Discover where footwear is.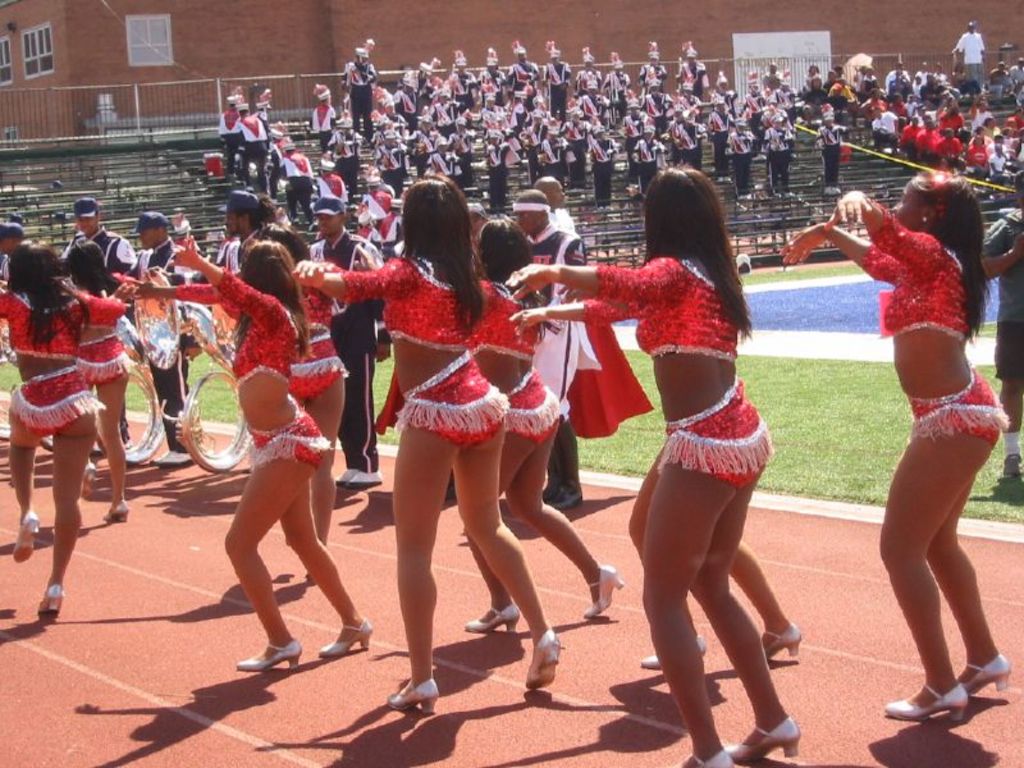
Discovered at <bbox>584, 564, 627, 618</bbox>.
